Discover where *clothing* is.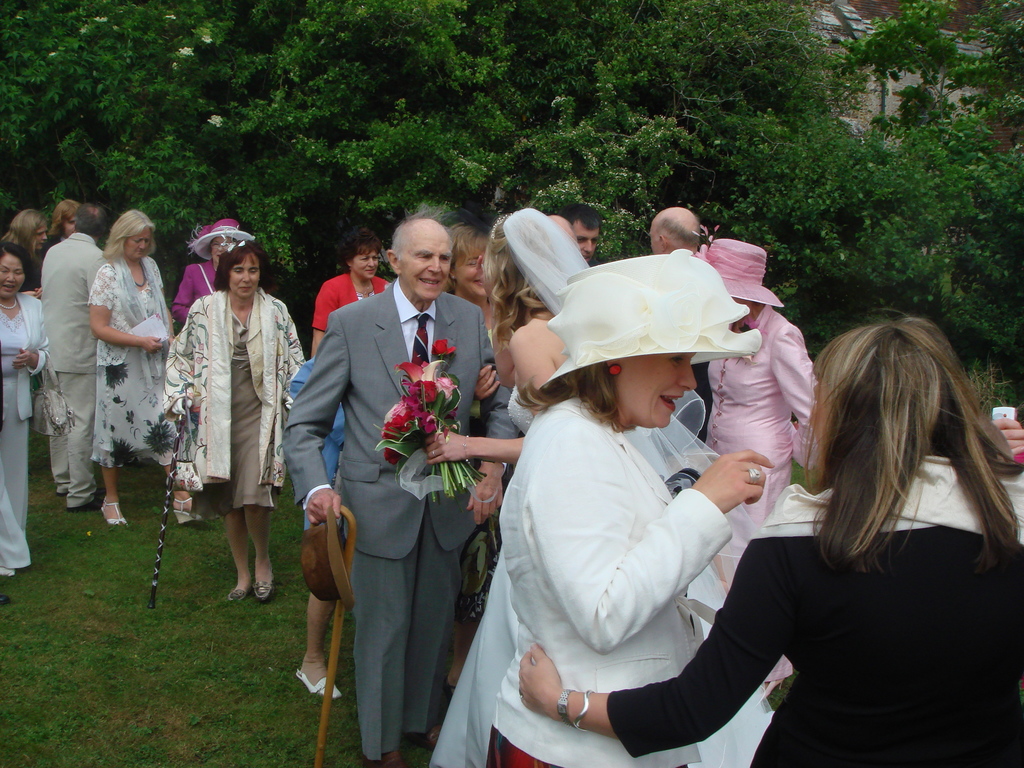
Discovered at (x1=493, y1=401, x2=728, y2=766).
